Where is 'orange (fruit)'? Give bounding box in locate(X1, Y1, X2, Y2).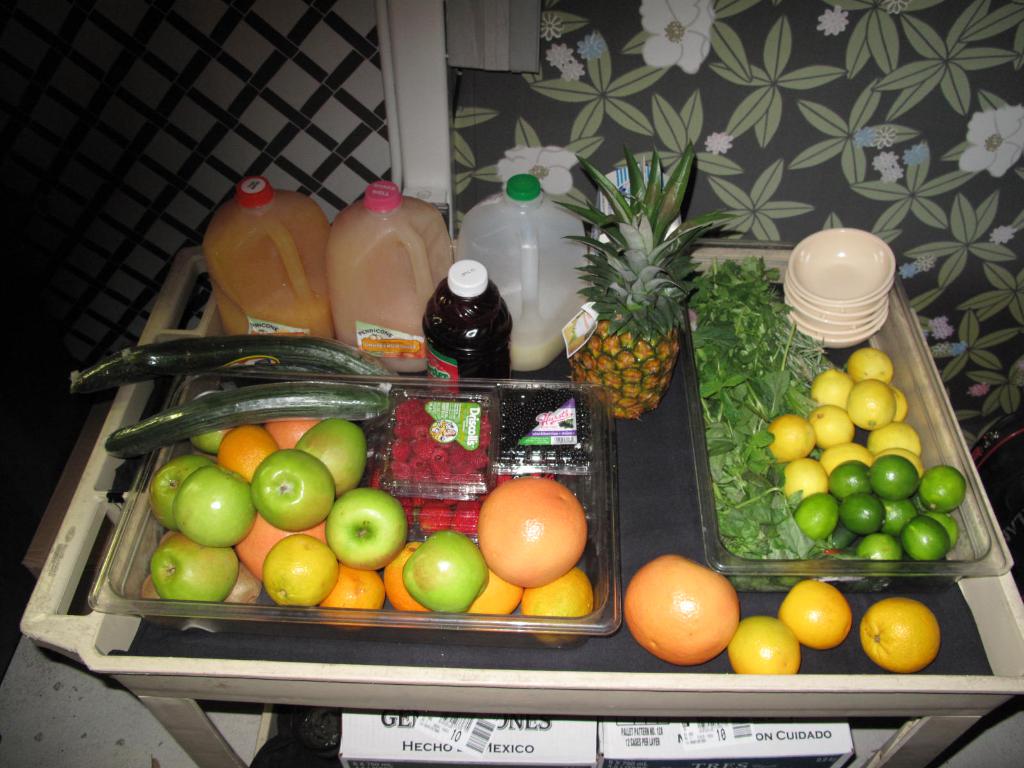
locate(486, 475, 595, 591).
